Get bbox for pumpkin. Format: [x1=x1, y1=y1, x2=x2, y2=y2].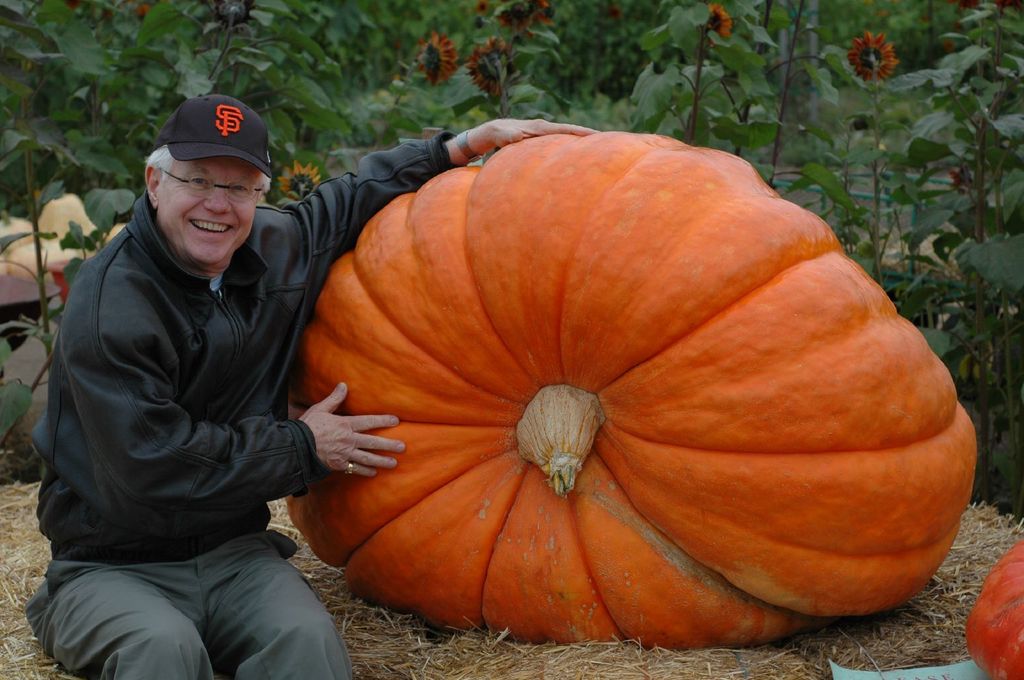
[x1=967, y1=538, x2=1023, y2=679].
